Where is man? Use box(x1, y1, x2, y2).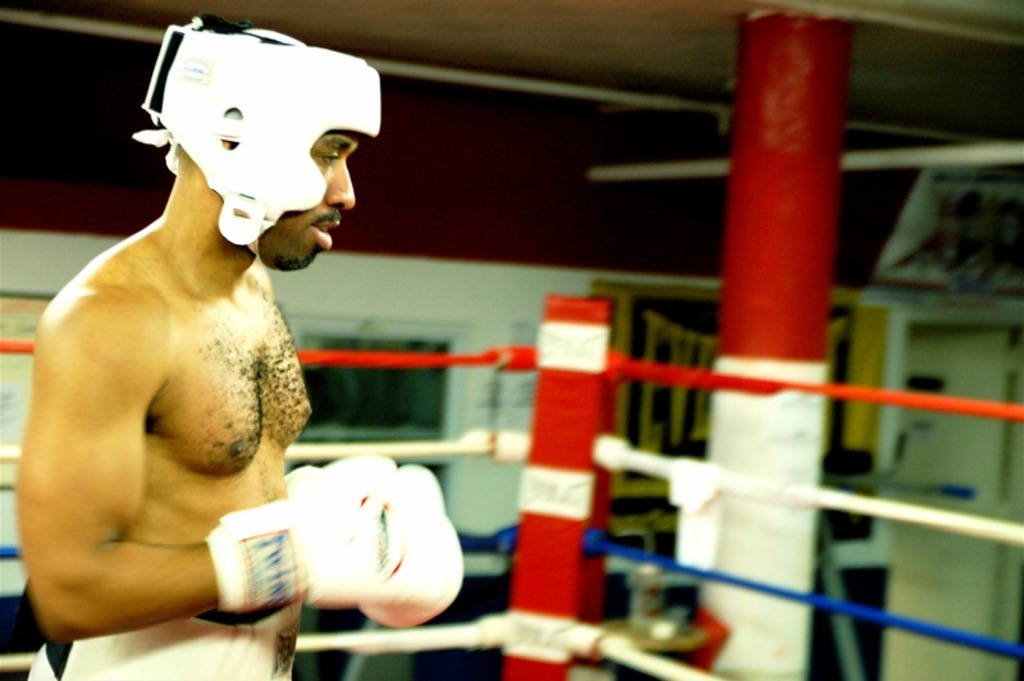
box(4, 33, 389, 672).
